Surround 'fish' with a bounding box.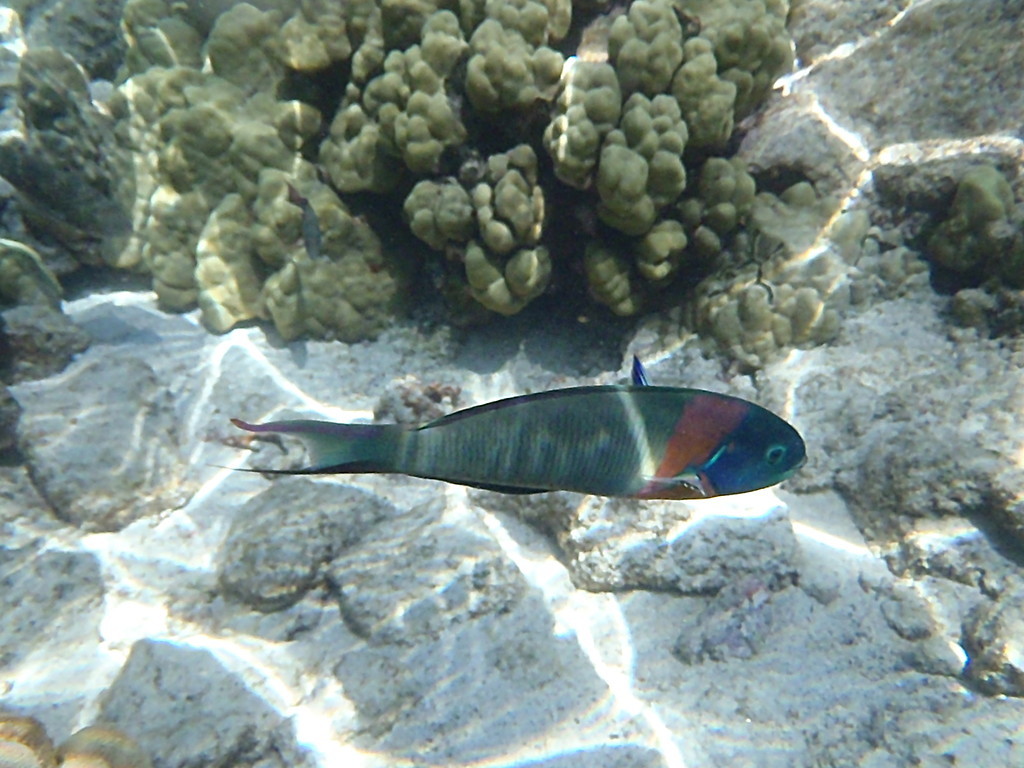
BBox(286, 185, 317, 264).
